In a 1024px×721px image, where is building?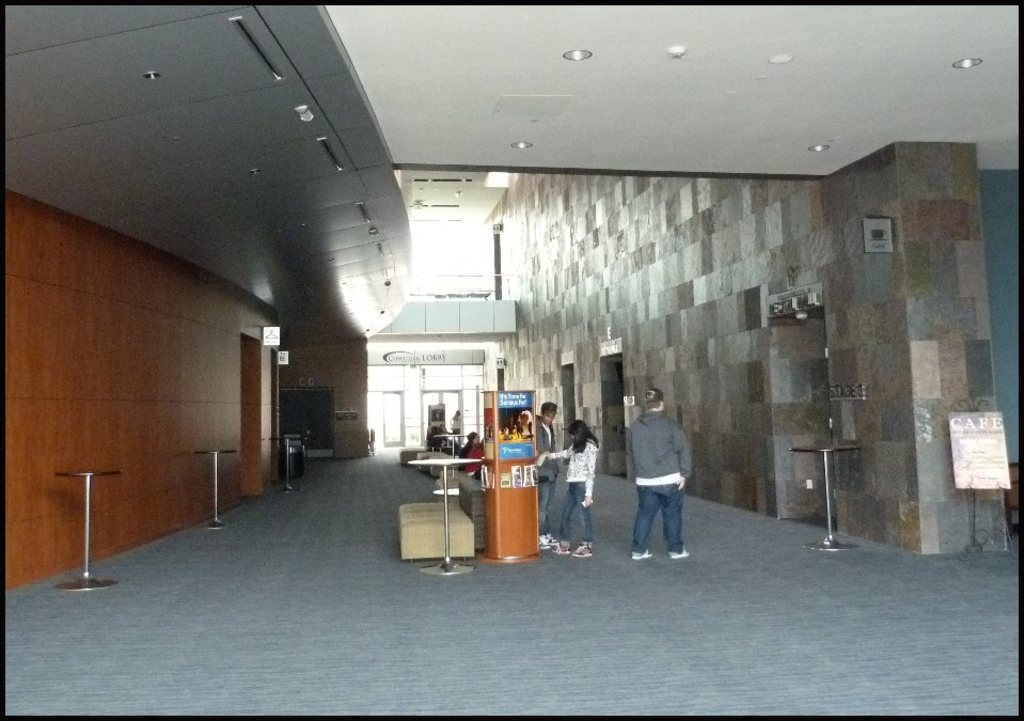
left=1, top=4, right=1020, bottom=717.
